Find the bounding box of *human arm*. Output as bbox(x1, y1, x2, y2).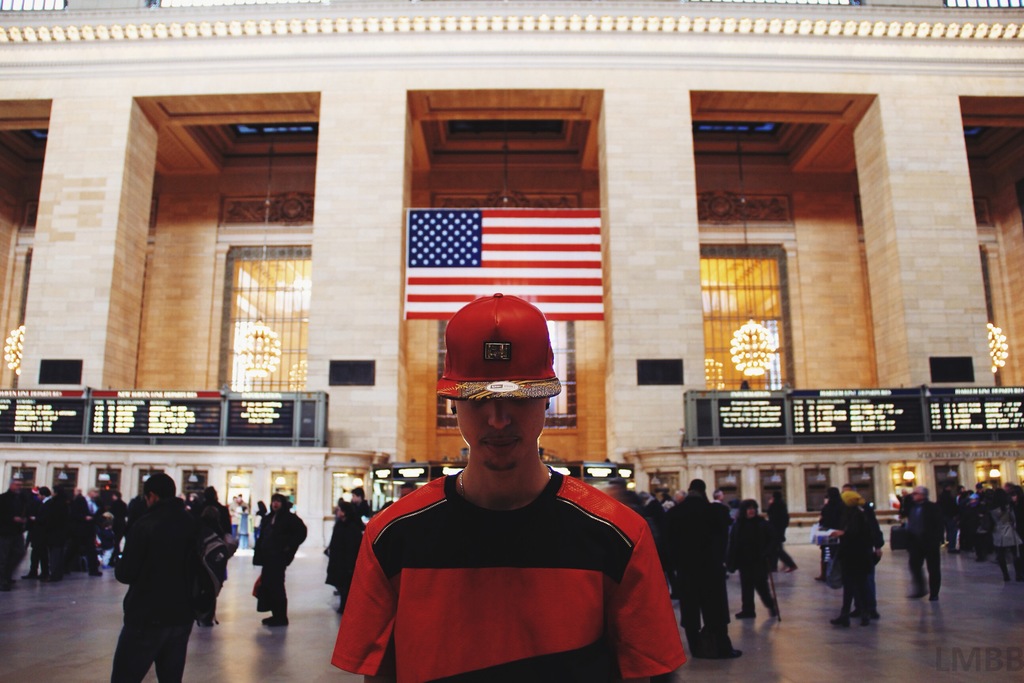
bbox(0, 489, 25, 531).
